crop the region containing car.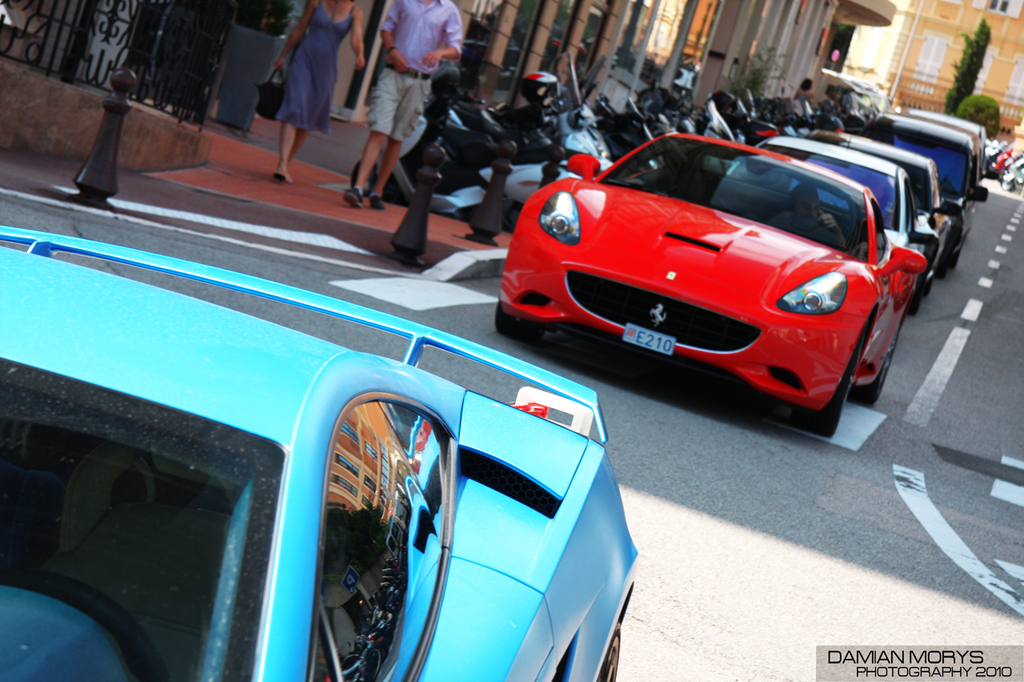
Crop region: [862,110,988,293].
